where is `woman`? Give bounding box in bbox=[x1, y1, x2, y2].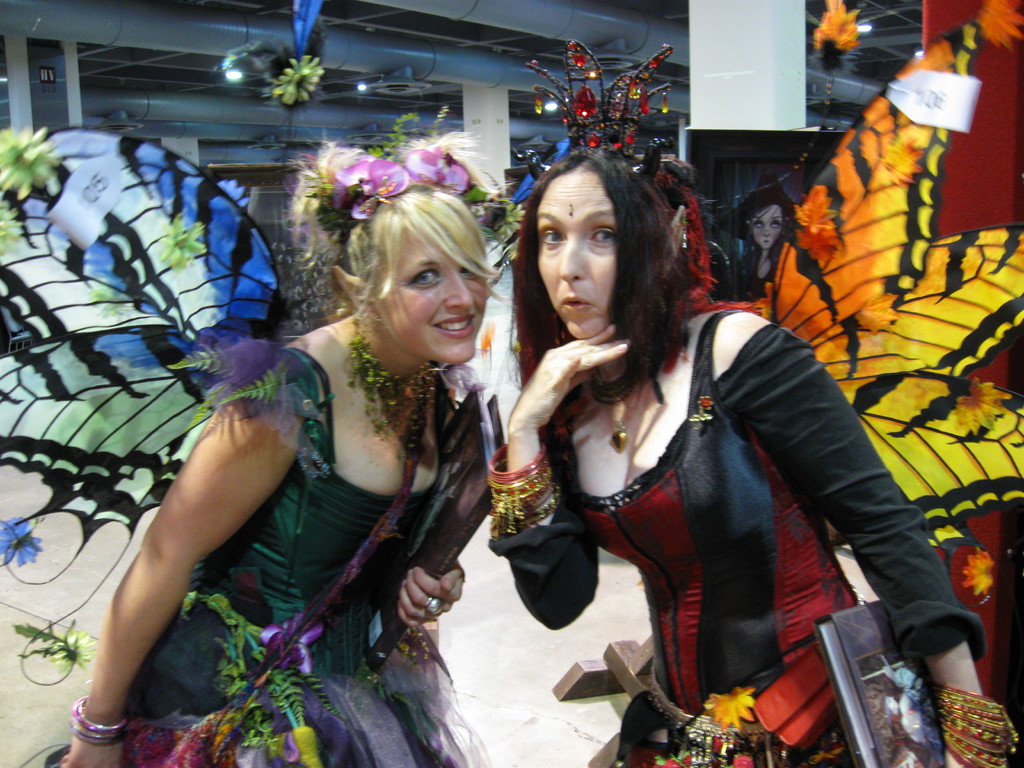
bbox=[483, 35, 1023, 767].
